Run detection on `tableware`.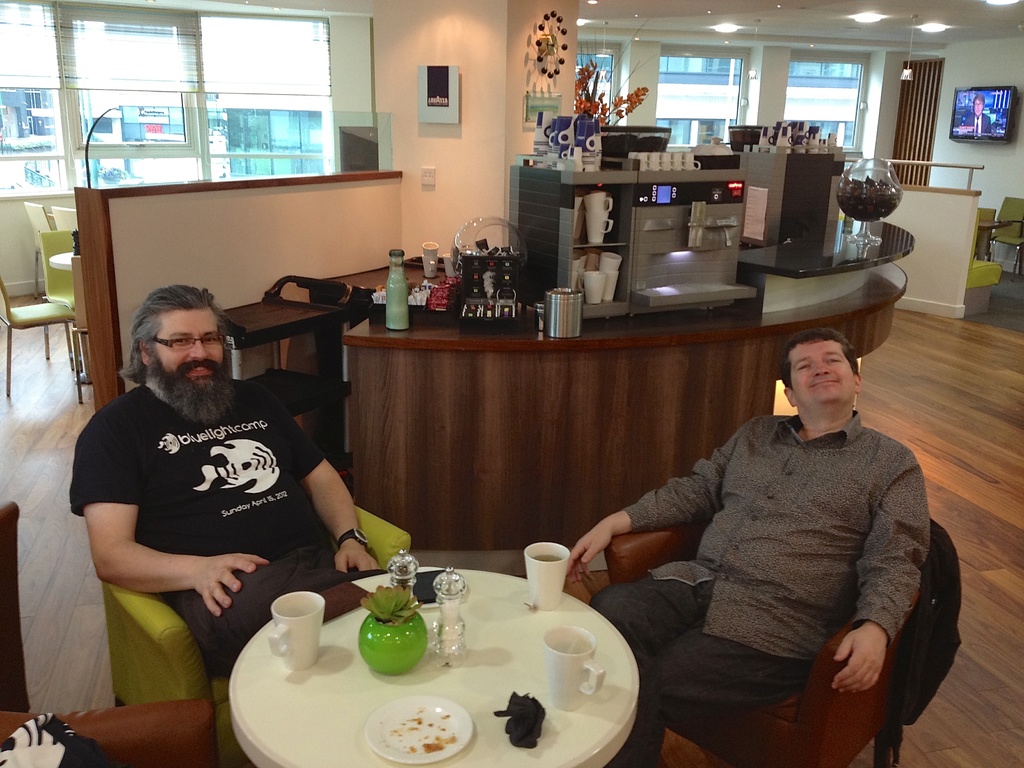
Result: locate(440, 251, 458, 279).
